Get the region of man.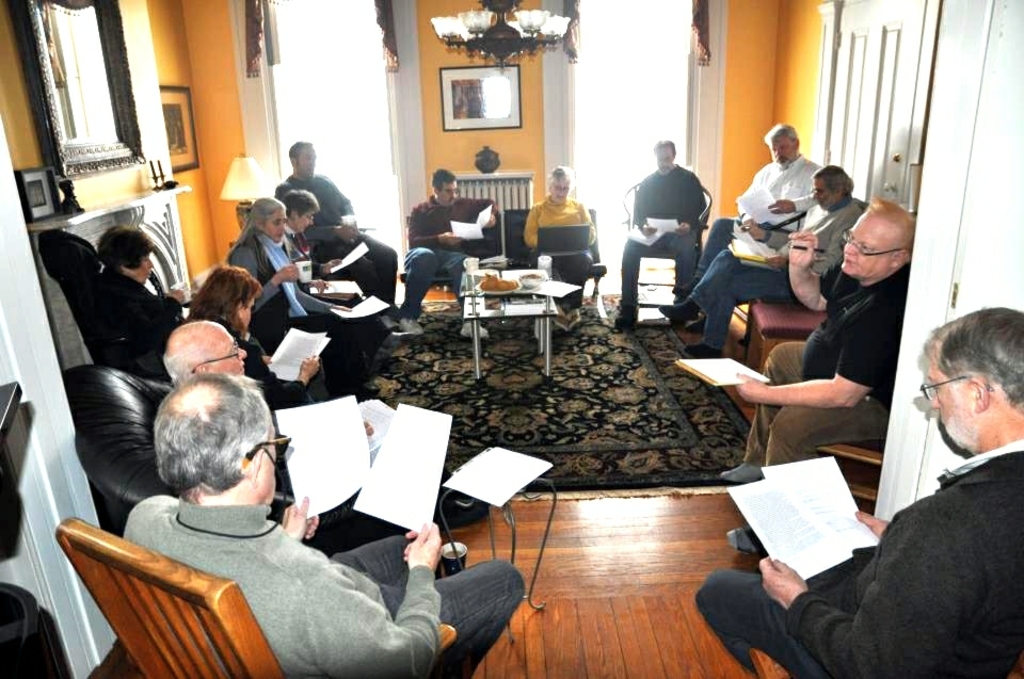
[693,307,1023,678].
